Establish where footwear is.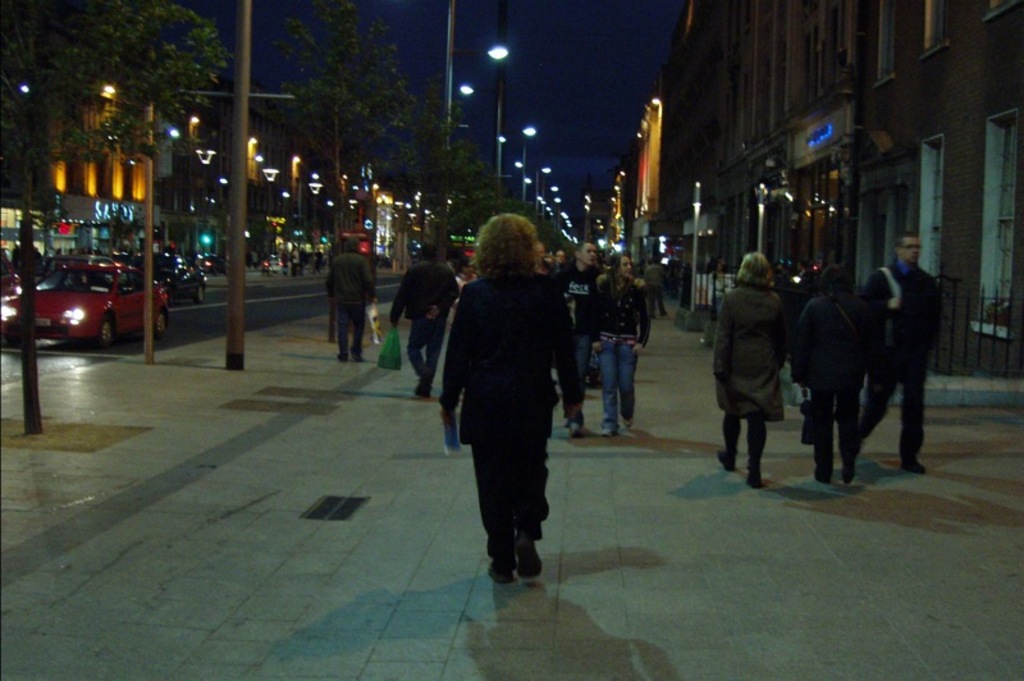
Established at locate(356, 348, 366, 361).
